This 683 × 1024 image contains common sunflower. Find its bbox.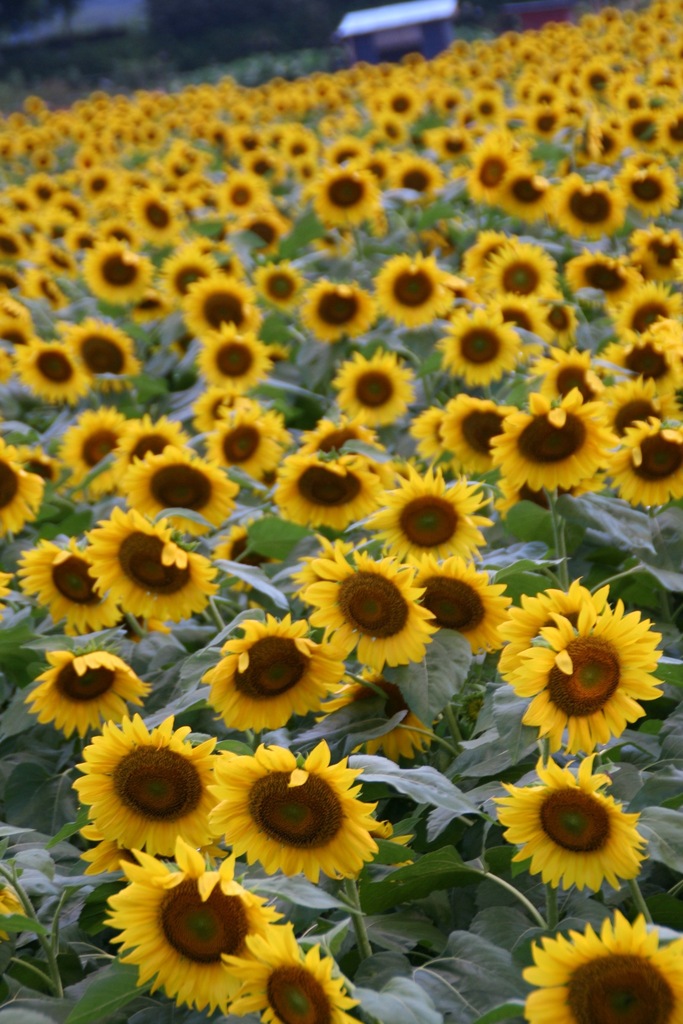
[x1=470, y1=140, x2=511, y2=214].
